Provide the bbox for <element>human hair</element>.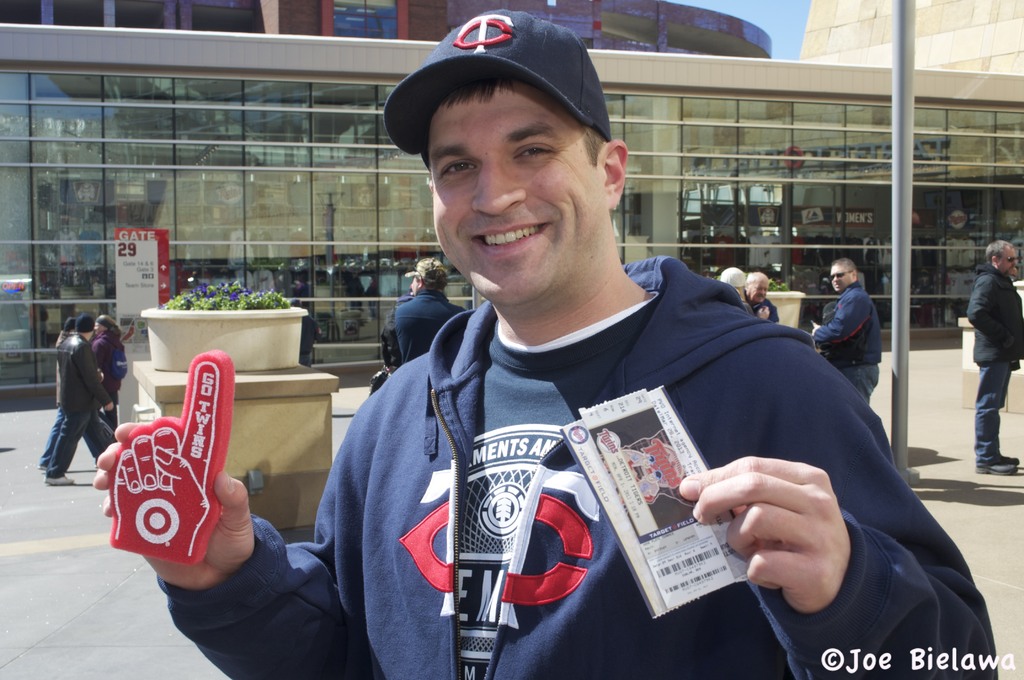
[744,271,770,289].
